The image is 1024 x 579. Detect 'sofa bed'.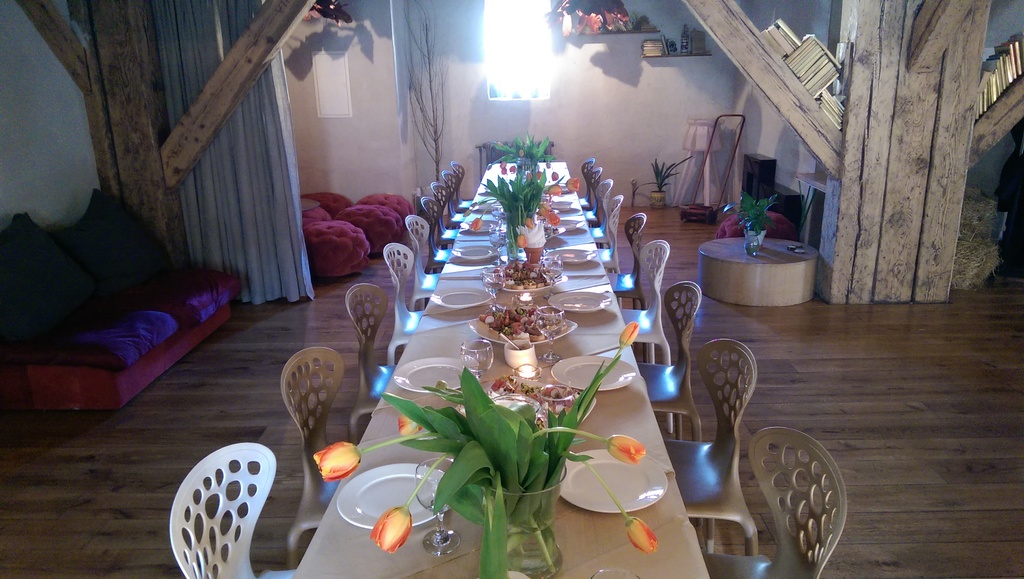
Detection: (0,184,241,414).
